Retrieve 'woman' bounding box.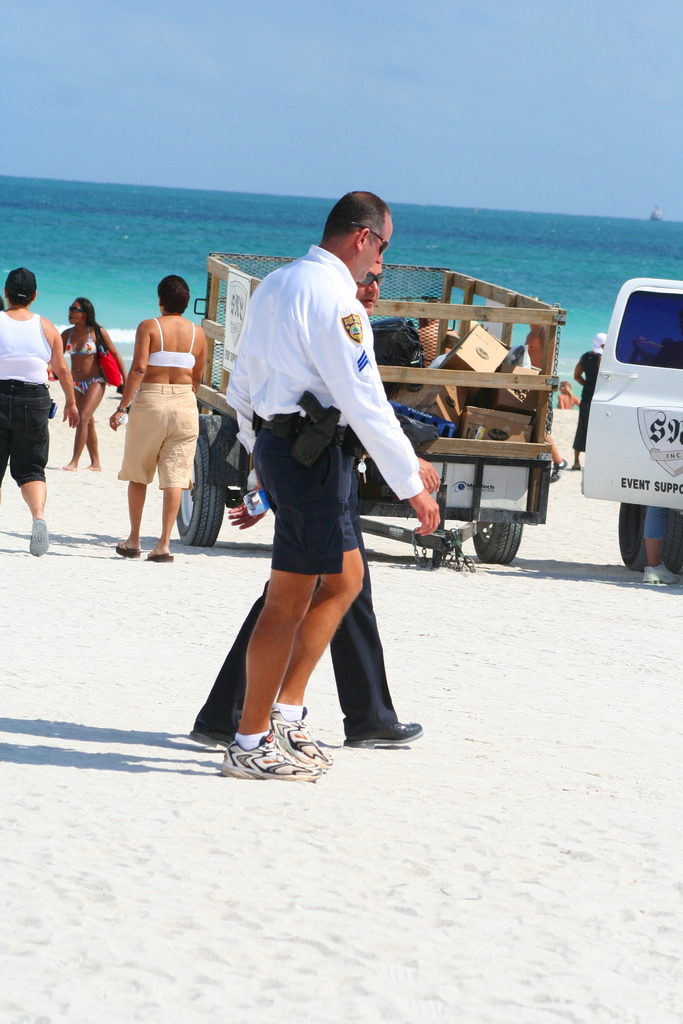
Bounding box: [0, 265, 62, 554].
